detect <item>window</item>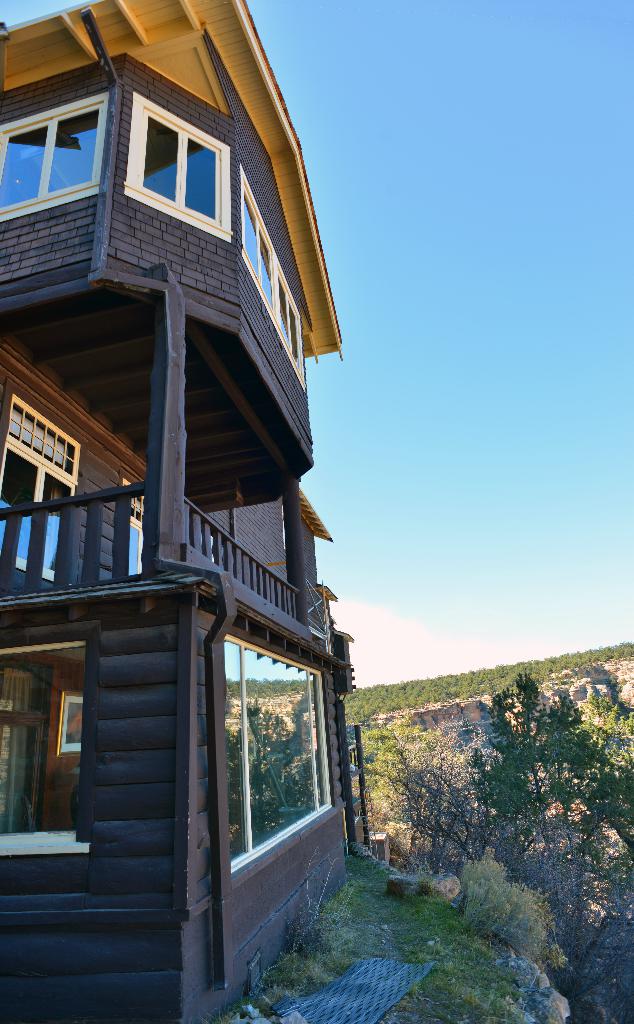
[x1=224, y1=637, x2=332, y2=858]
